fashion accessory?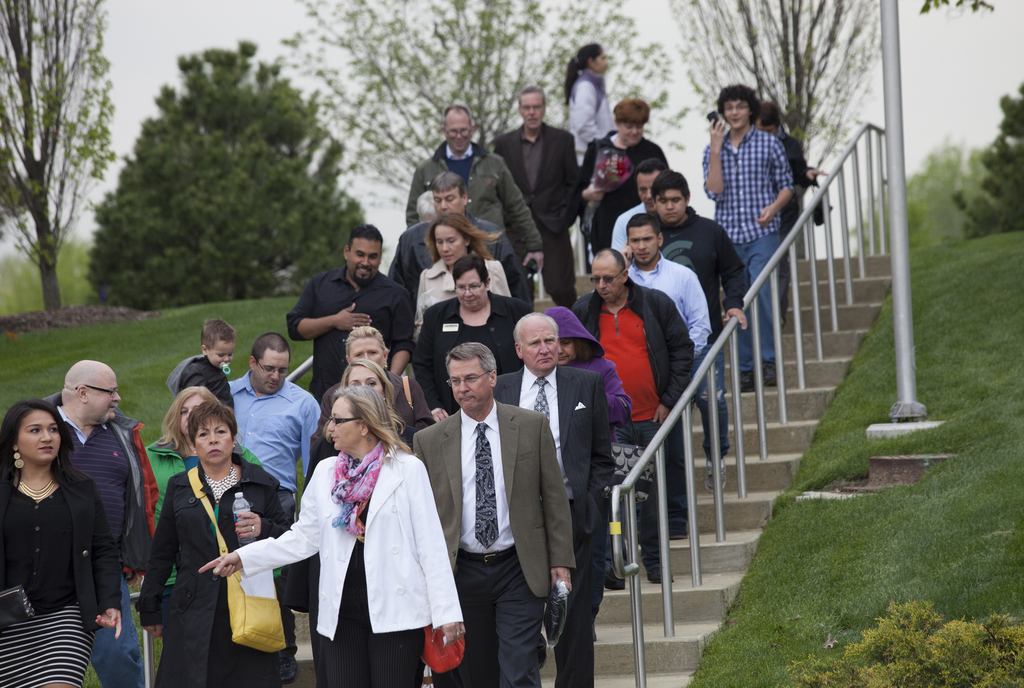
{"x1": 326, "y1": 415, "x2": 356, "y2": 427}
